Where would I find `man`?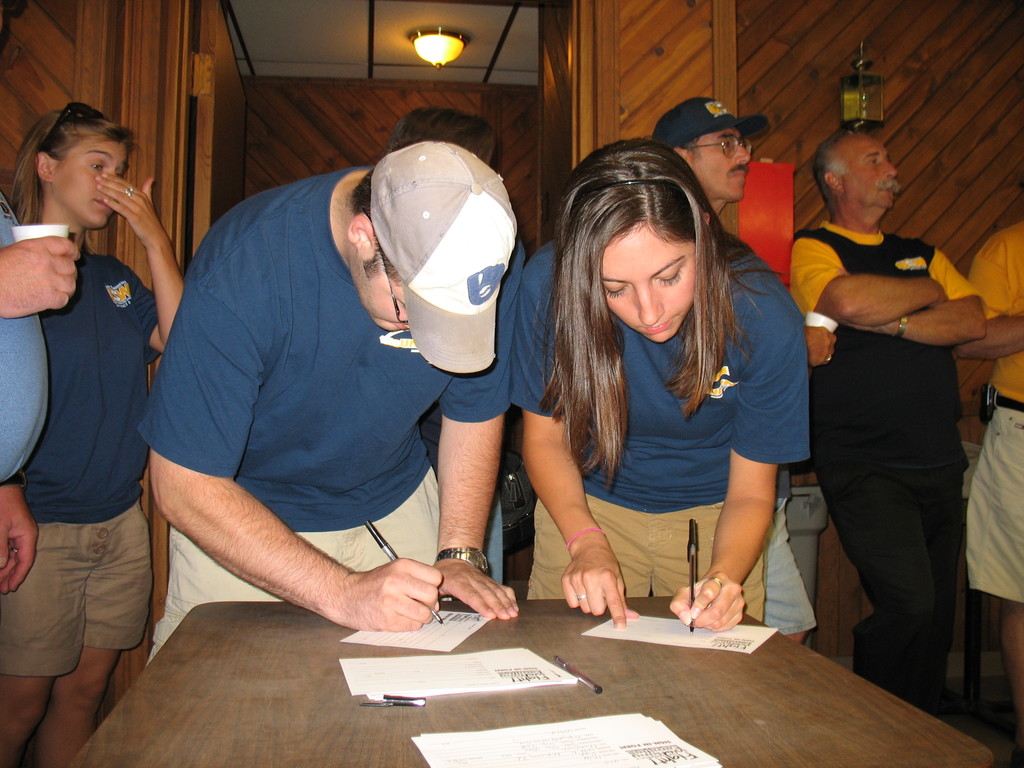
At left=776, top=122, right=991, bottom=713.
